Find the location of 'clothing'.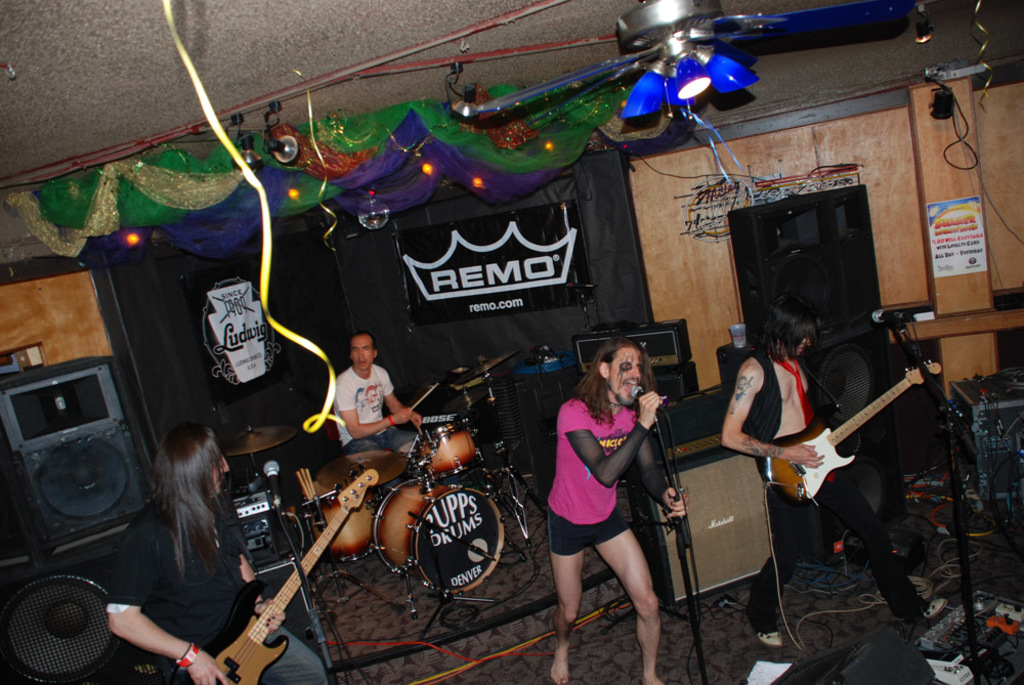
Location: locate(105, 485, 337, 684).
